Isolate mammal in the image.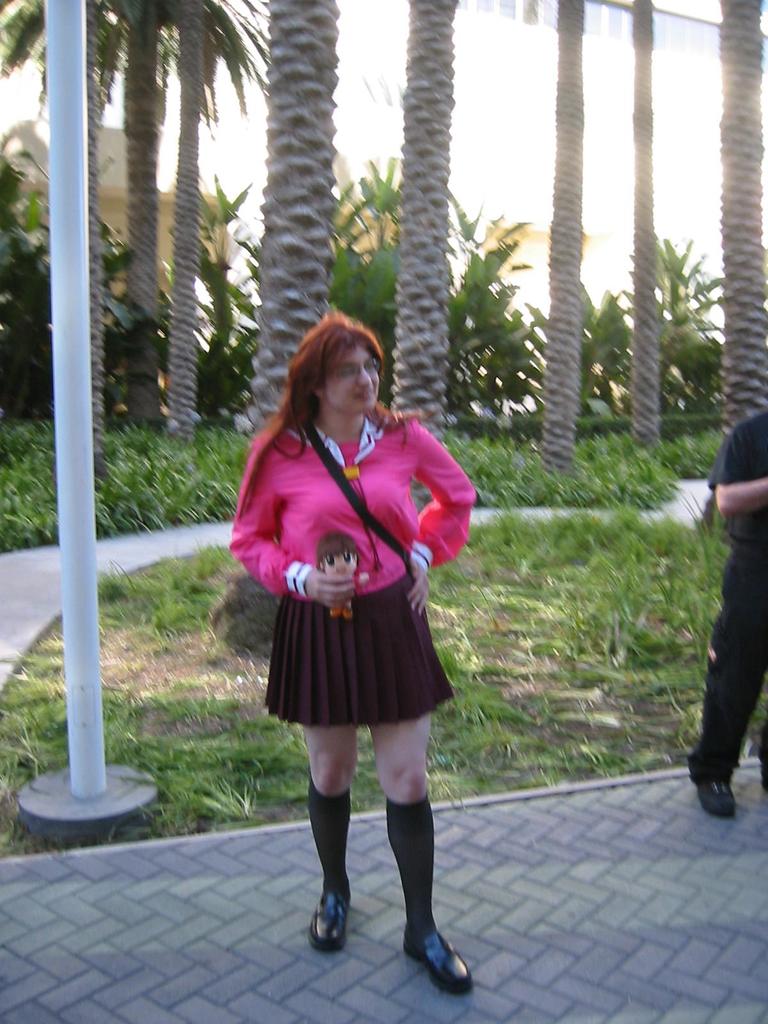
Isolated region: BBox(228, 321, 483, 888).
